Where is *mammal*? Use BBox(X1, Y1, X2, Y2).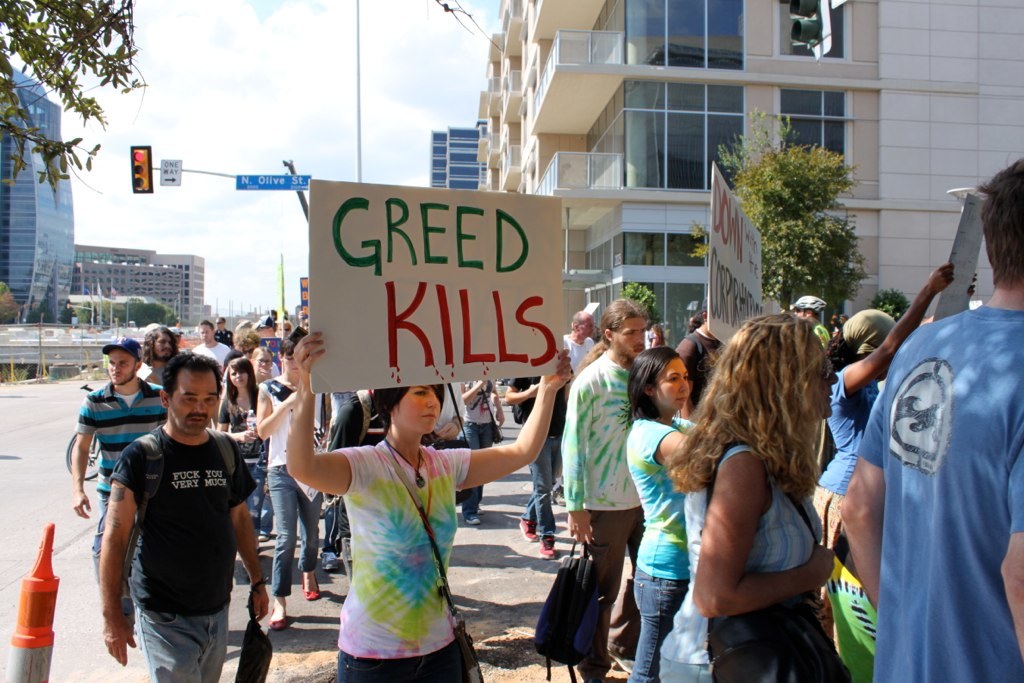
BBox(810, 257, 976, 636).
